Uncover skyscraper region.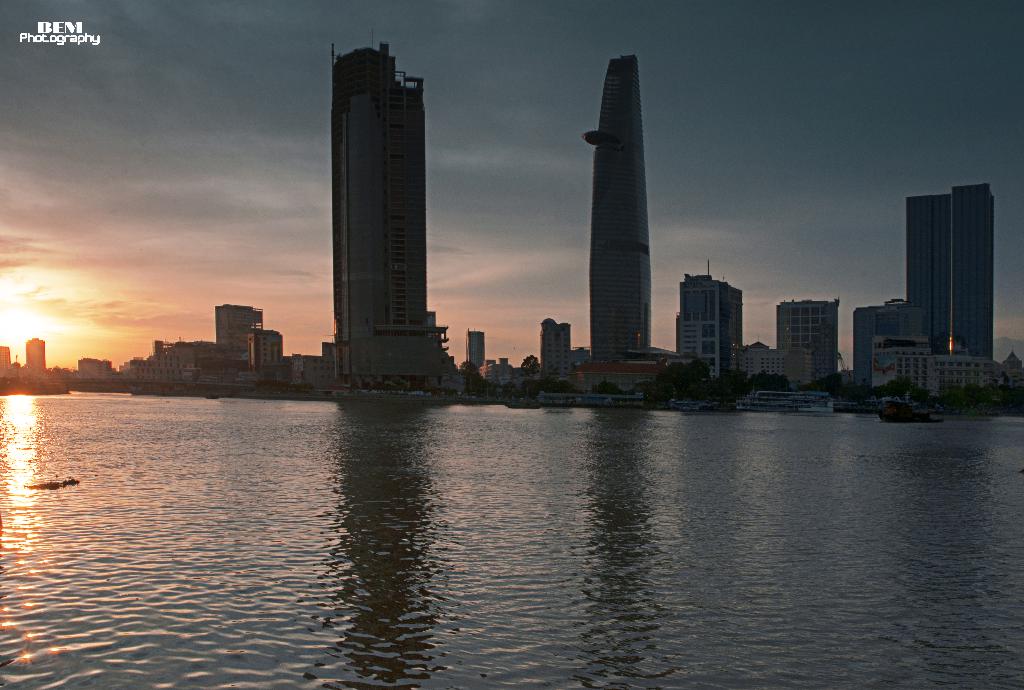
Uncovered: <region>579, 53, 650, 359</region>.
